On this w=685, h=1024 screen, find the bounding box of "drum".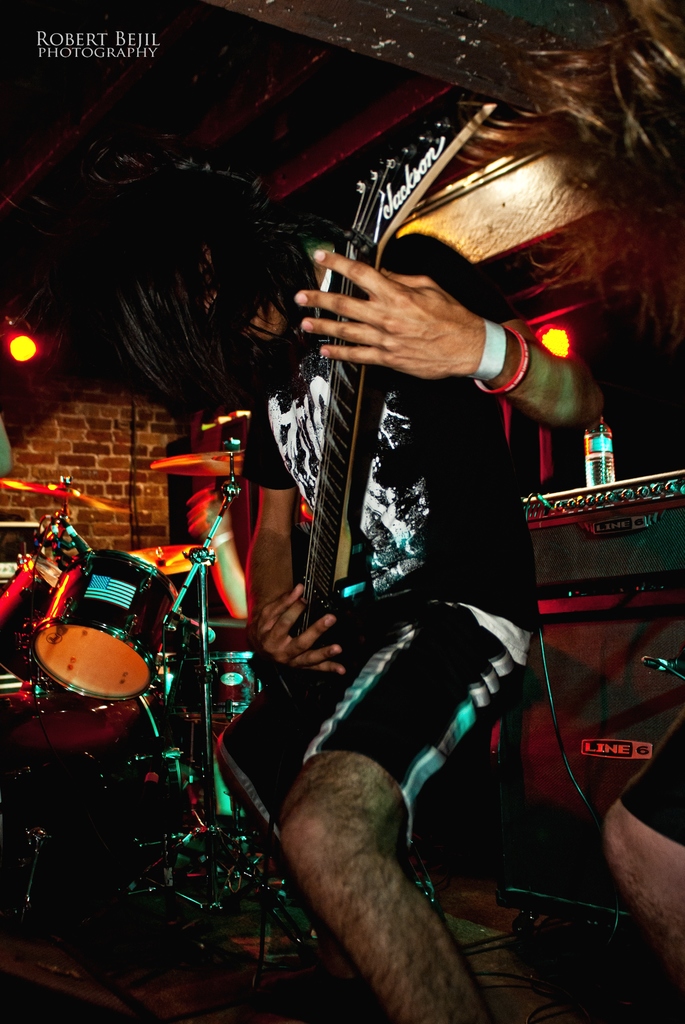
Bounding box: box=[0, 680, 191, 886].
